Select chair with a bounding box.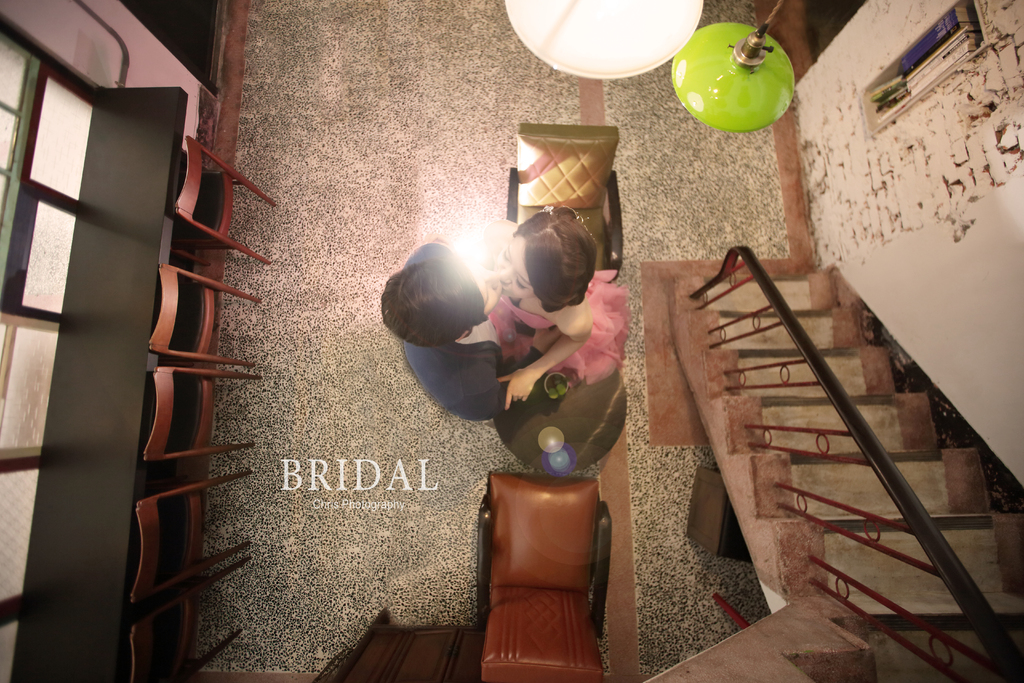
bbox=[173, 131, 275, 265].
